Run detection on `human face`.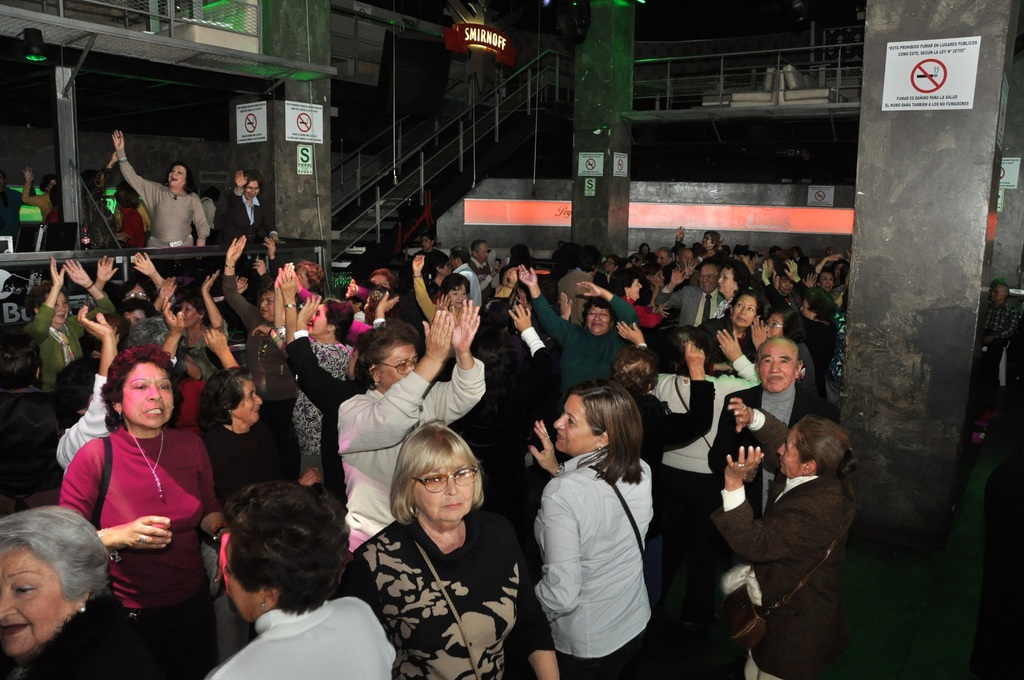
Result: <bbox>764, 311, 781, 336</bbox>.
